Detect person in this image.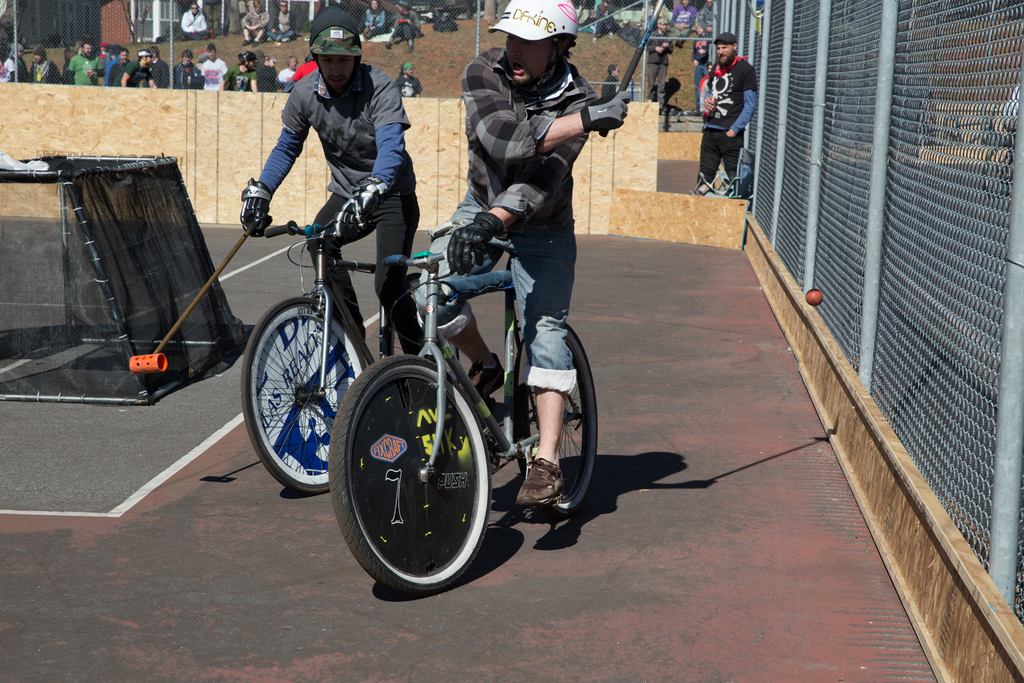
Detection: BBox(603, 56, 625, 95).
